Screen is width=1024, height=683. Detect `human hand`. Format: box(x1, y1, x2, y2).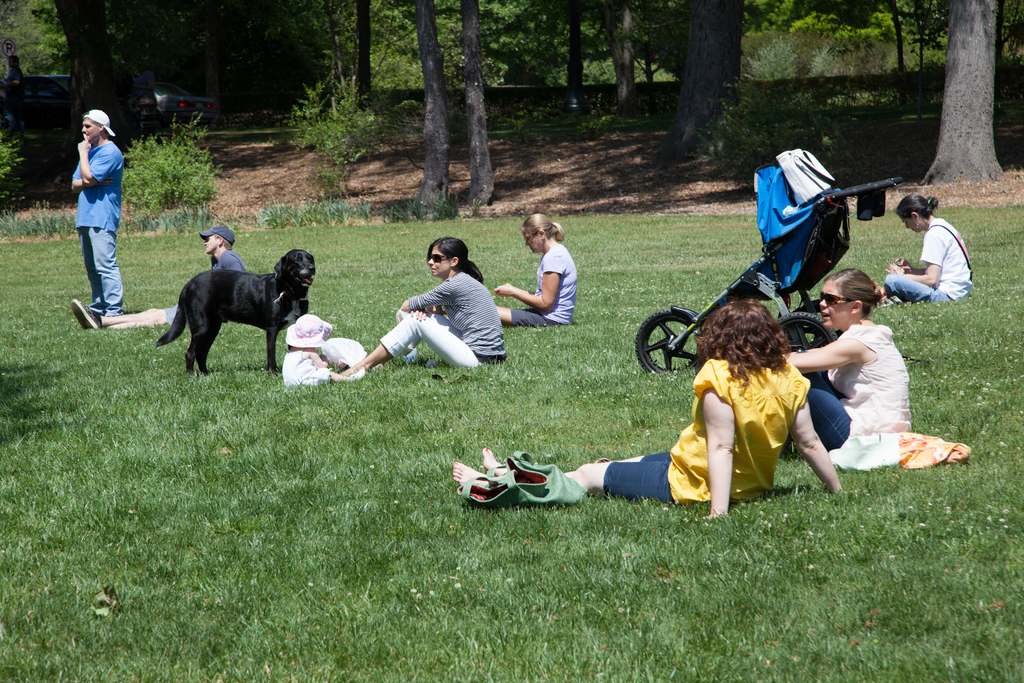
box(319, 354, 329, 363).
